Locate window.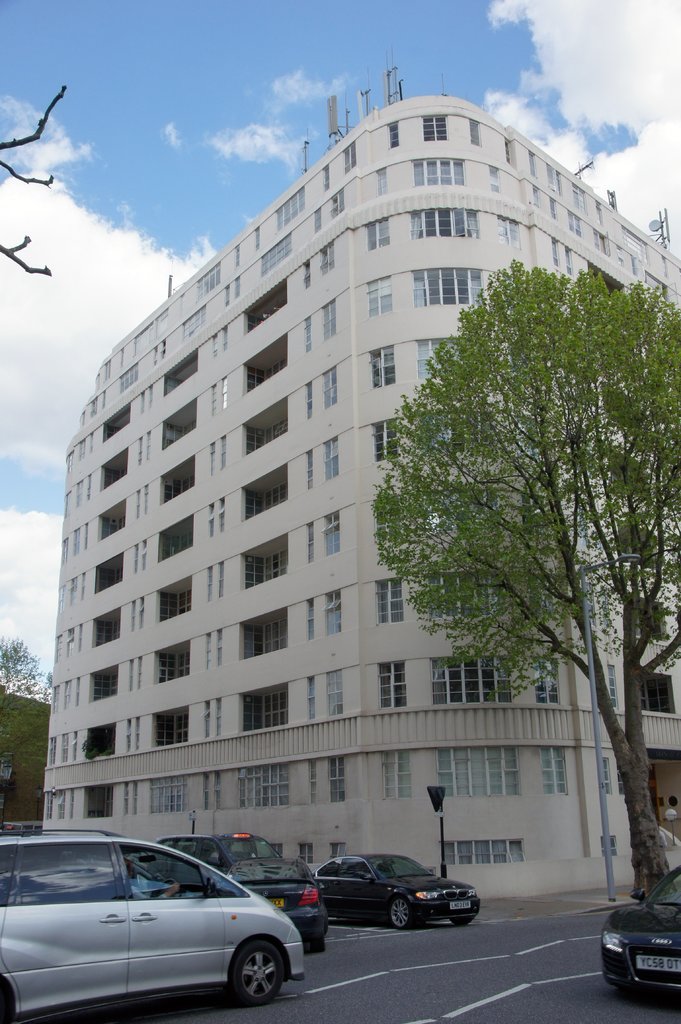
Bounding box: x1=122 y1=589 x2=145 y2=641.
